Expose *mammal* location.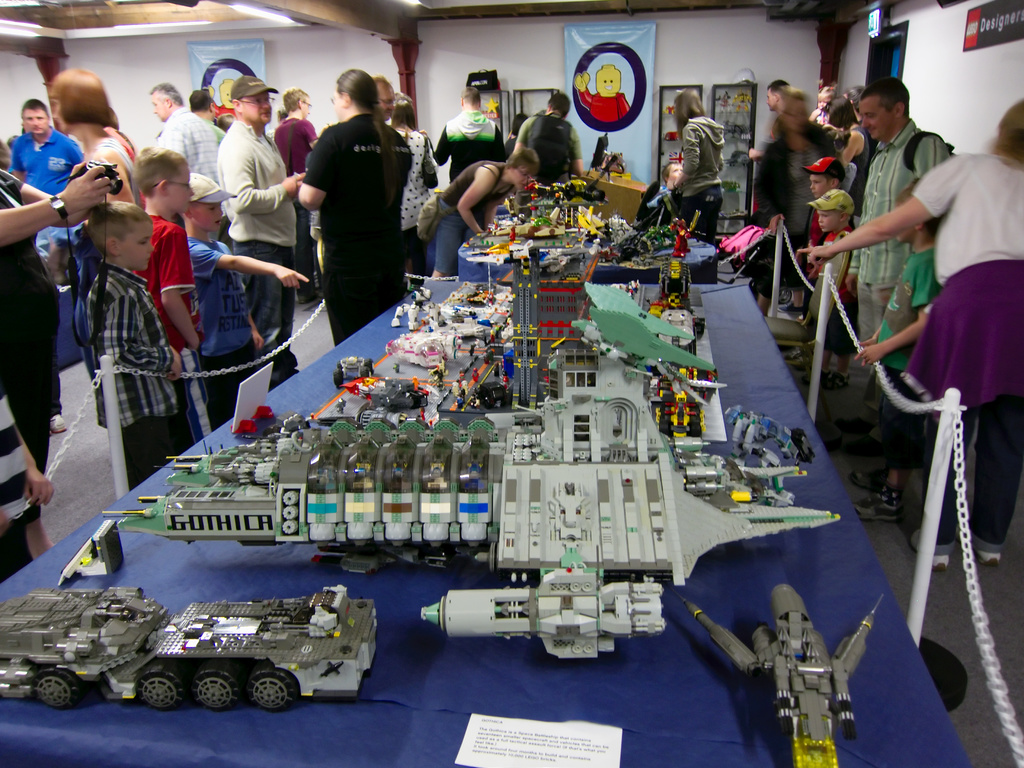
Exposed at [802, 184, 857, 390].
